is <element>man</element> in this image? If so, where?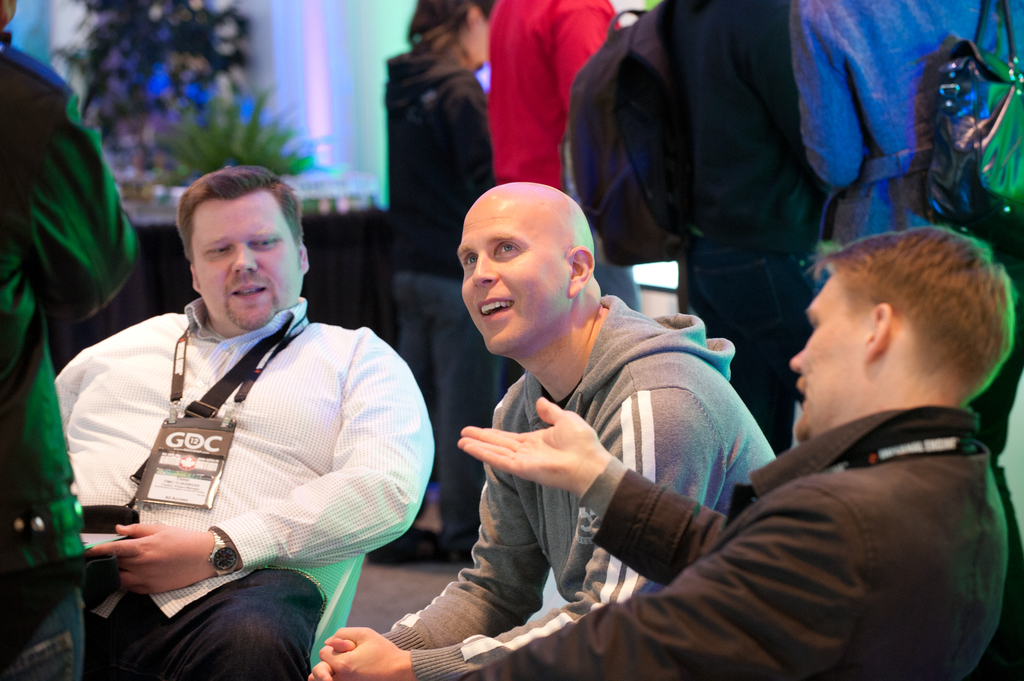
Yes, at <bbox>307, 180, 778, 680</bbox>.
